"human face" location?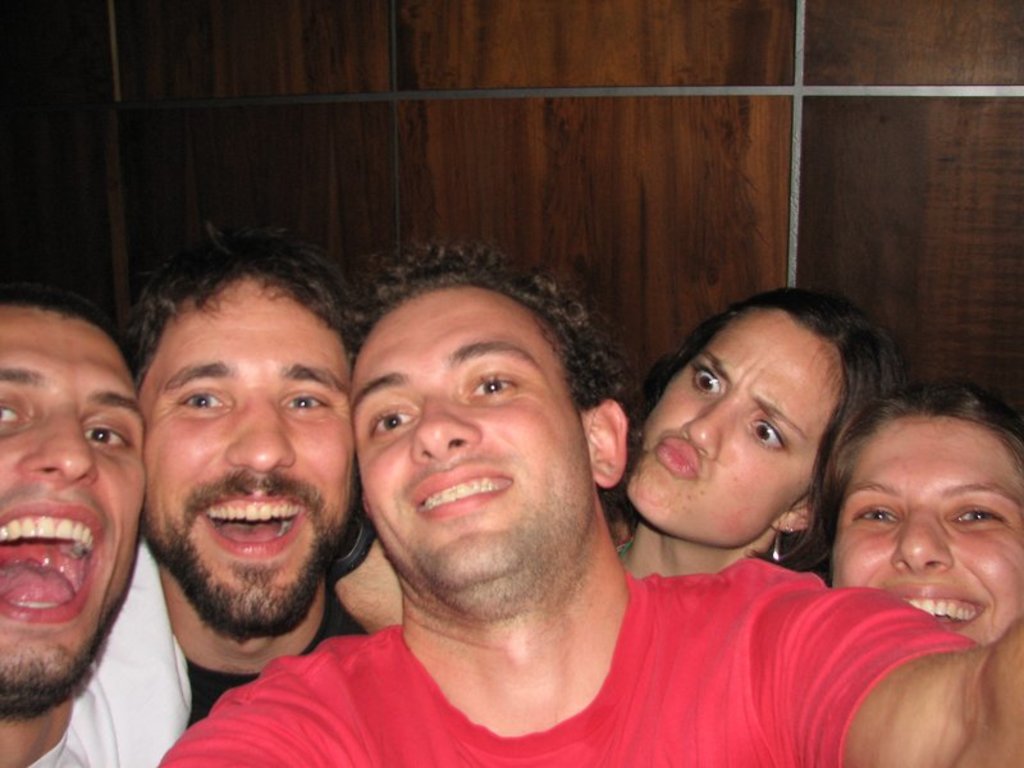
rect(346, 242, 630, 596)
